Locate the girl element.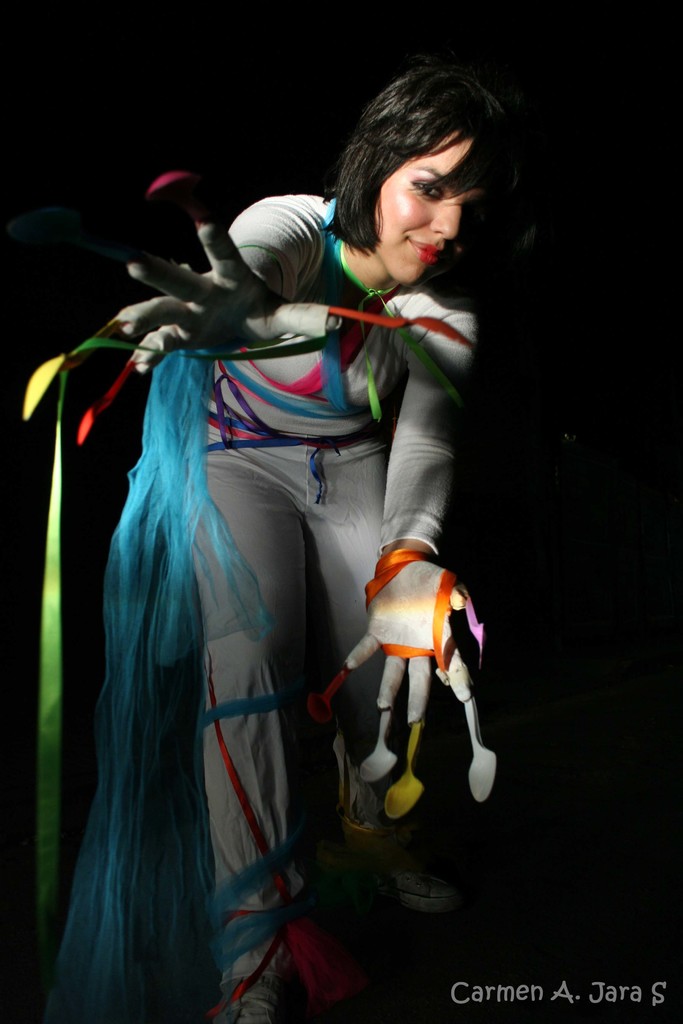
Element bbox: region(19, 41, 503, 1023).
